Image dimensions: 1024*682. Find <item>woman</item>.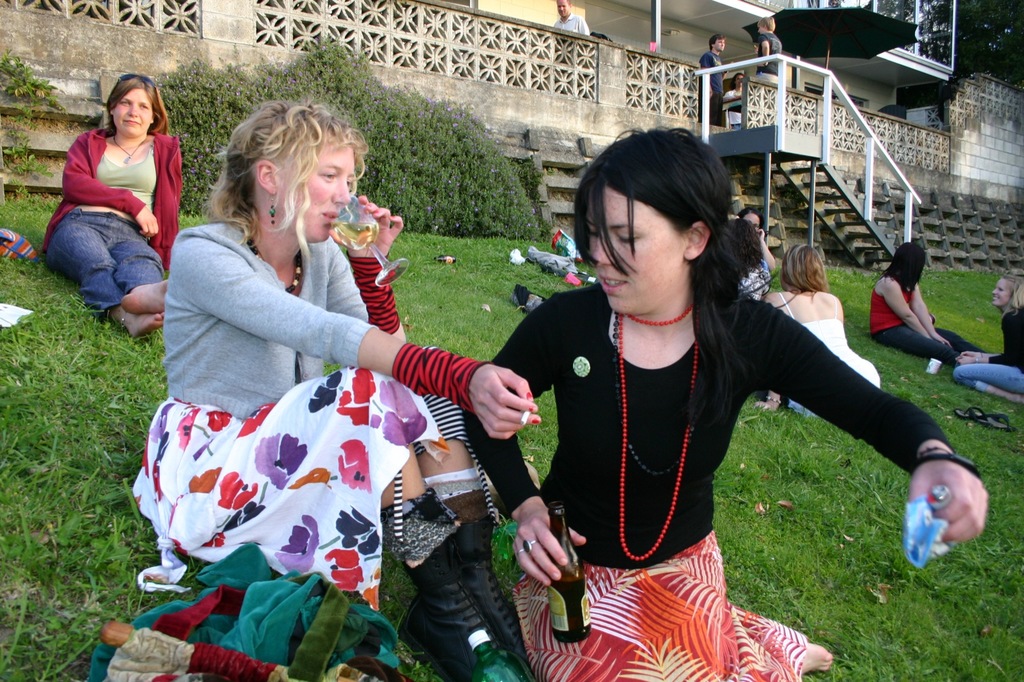
[129,76,543,681].
